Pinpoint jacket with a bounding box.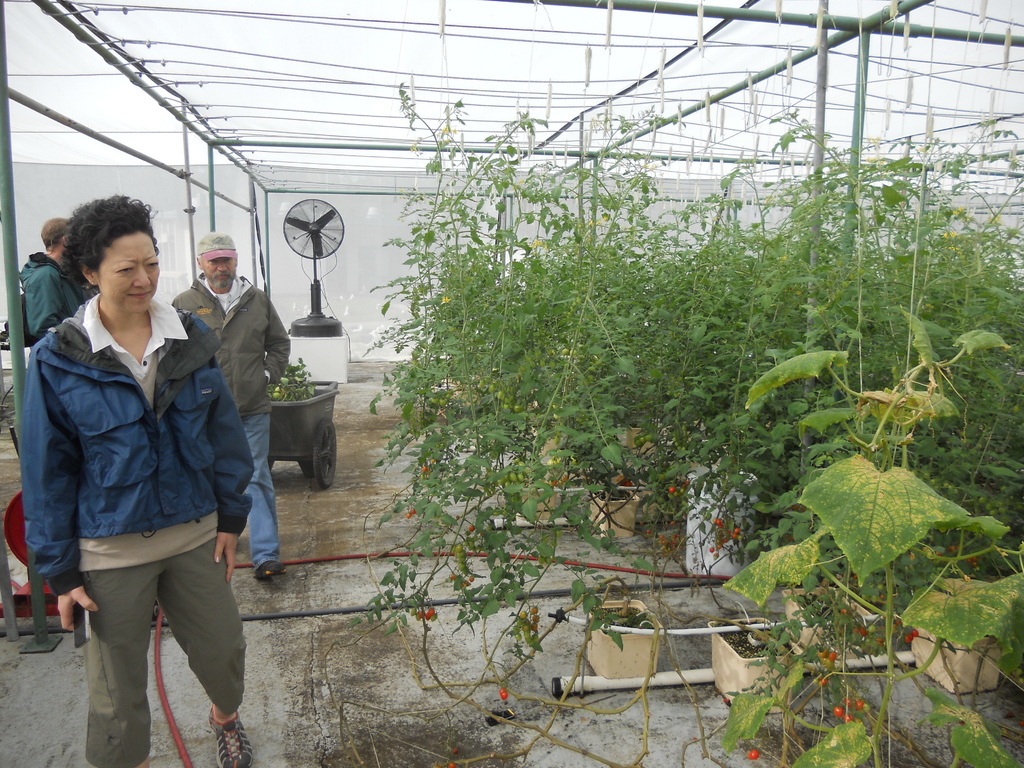
(19,247,252,556).
